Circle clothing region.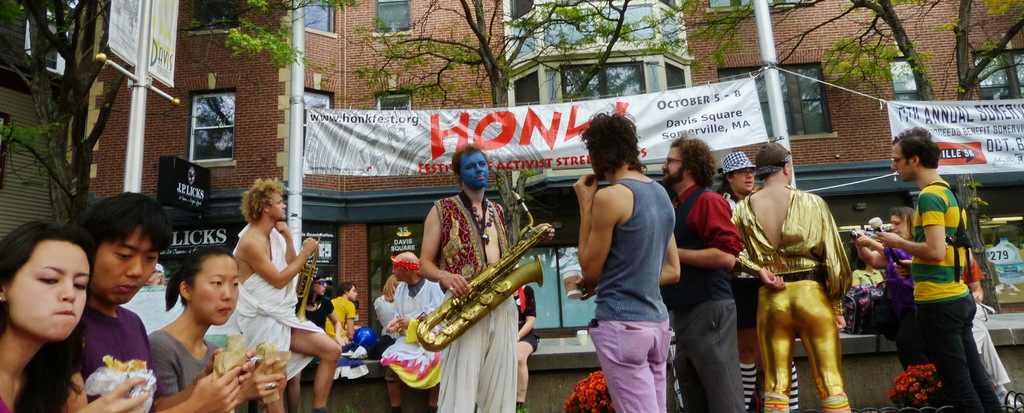
Region: bbox=(914, 177, 978, 405).
